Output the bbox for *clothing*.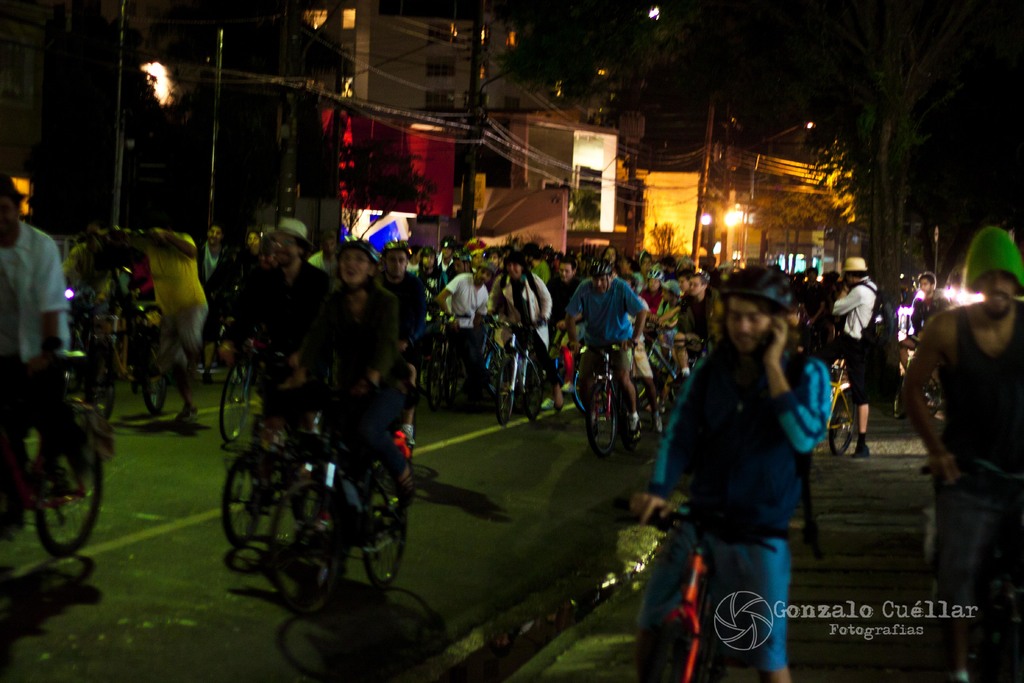
[552,286,647,413].
